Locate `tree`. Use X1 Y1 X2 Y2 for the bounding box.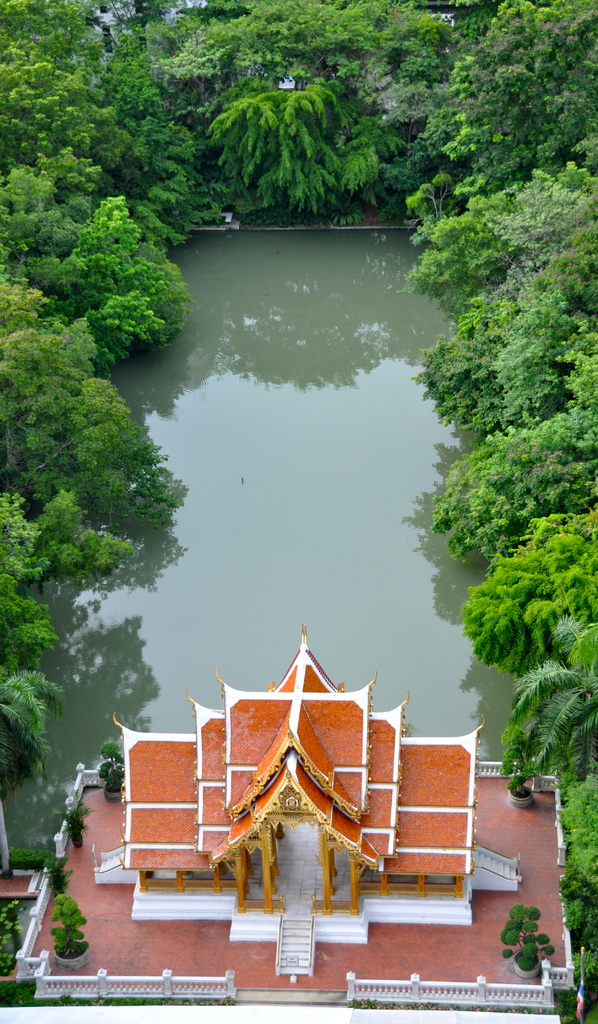
499 904 558 974.
